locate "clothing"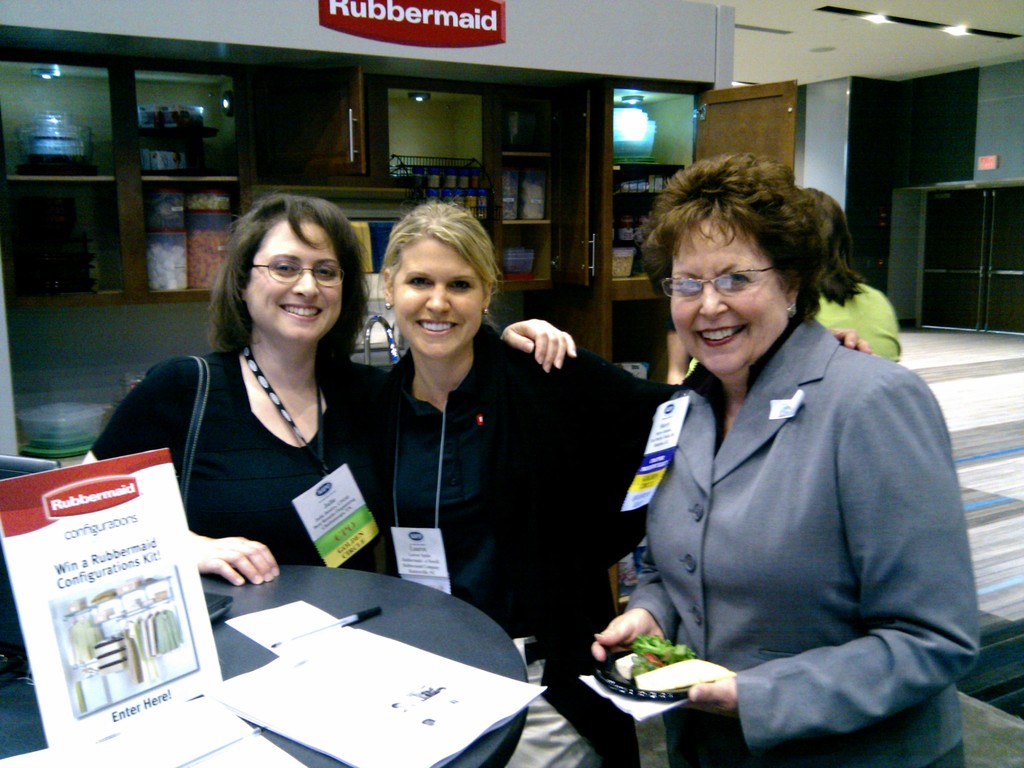
region(621, 351, 990, 767)
